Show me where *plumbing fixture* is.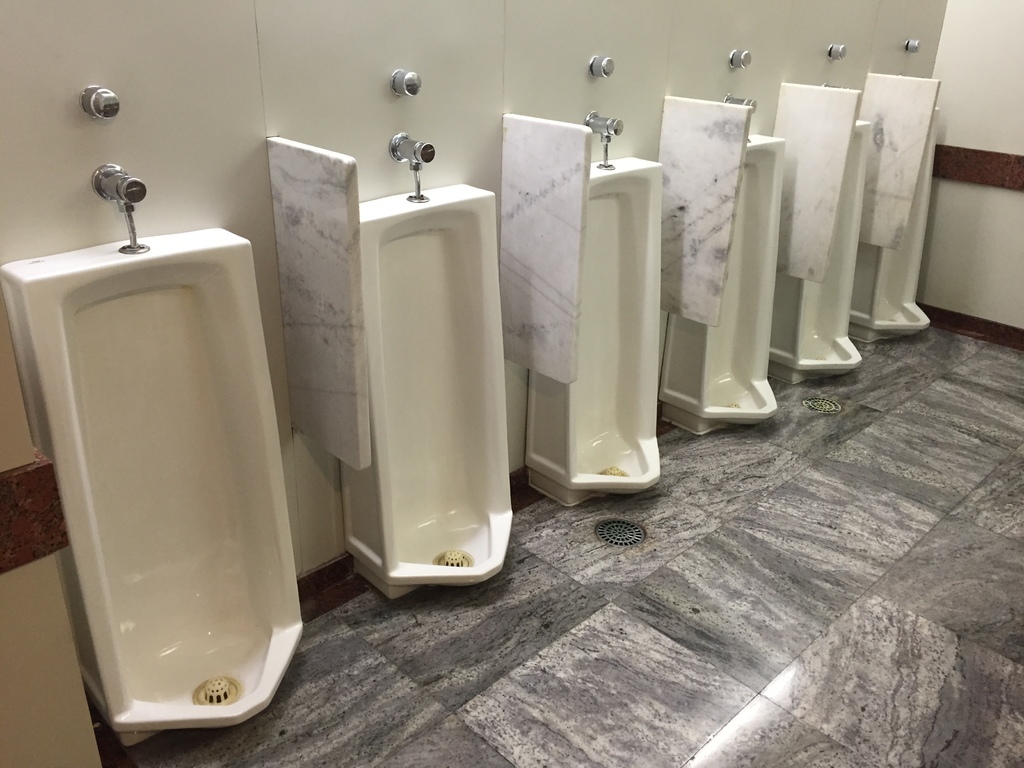
*plumbing fixture* is at [x1=77, y1=85, x2=116, y2=122].
